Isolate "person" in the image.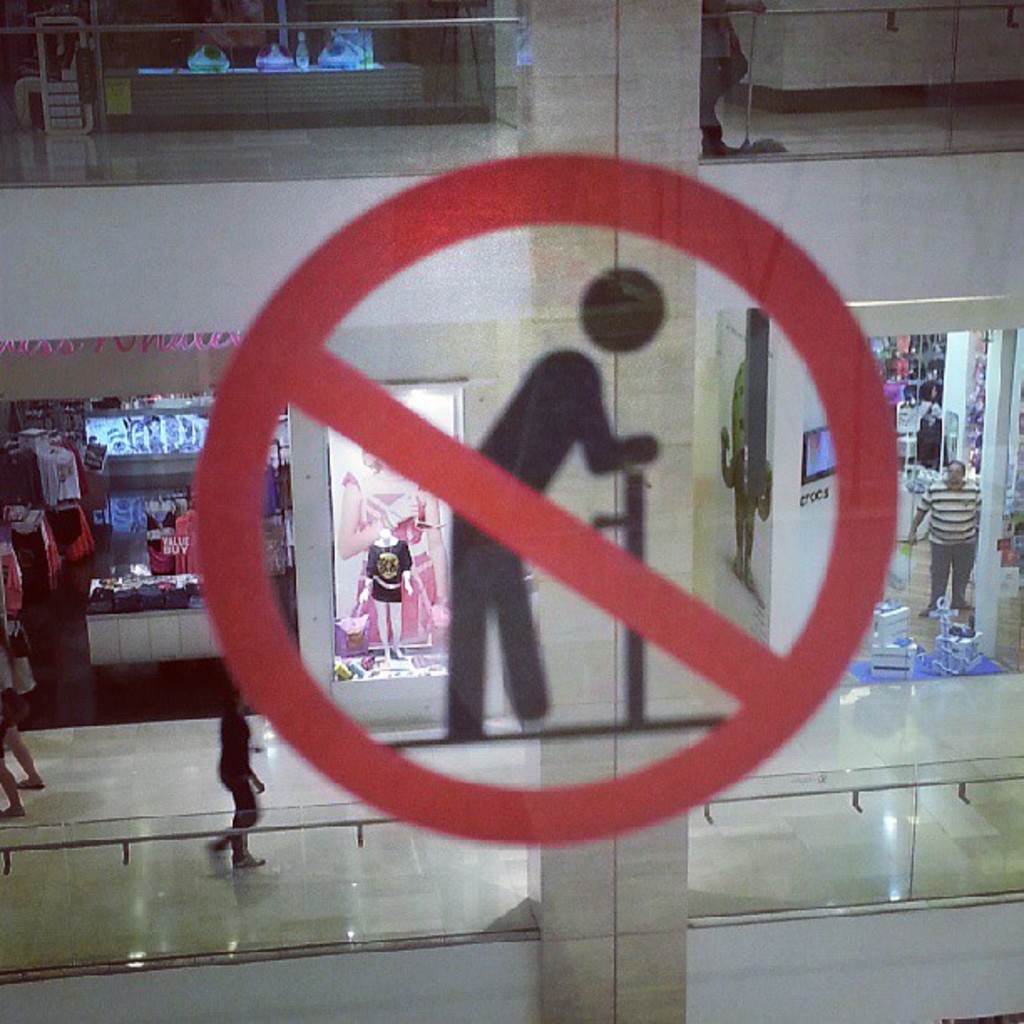
Isolated region: Rect(224, 686, 264, 870).
